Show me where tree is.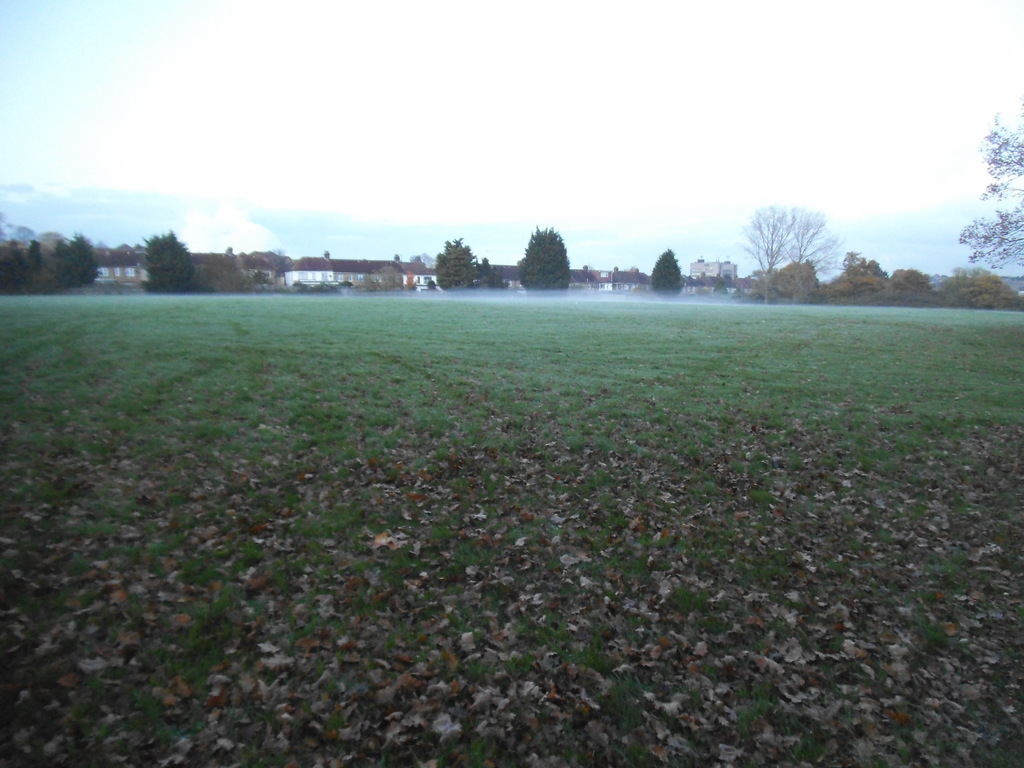
tree is at x1=825, y1=266, x2=882, y2=302.
